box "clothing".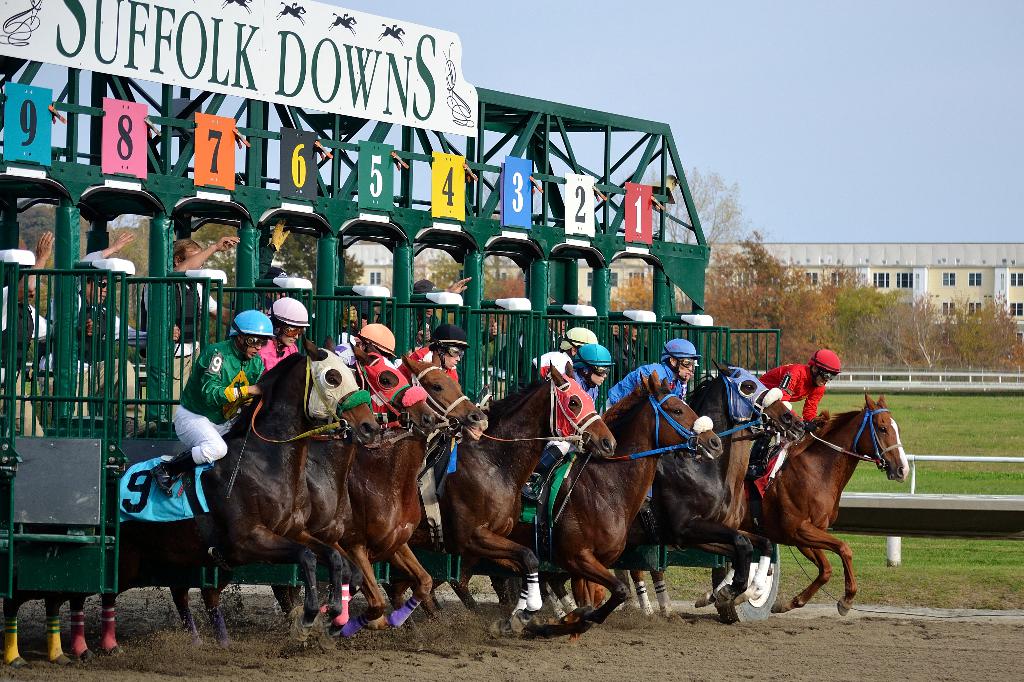
pyautogui.locateOnScreen(476, 334, 519, 409).
